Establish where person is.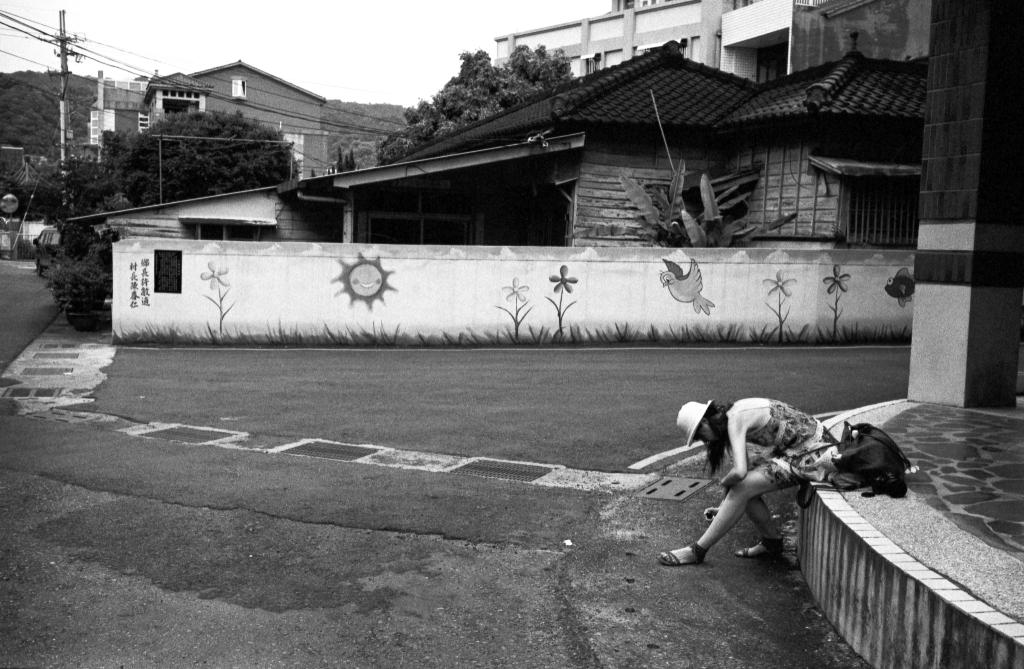
Established at Rect(652, 395, 838, 568).
